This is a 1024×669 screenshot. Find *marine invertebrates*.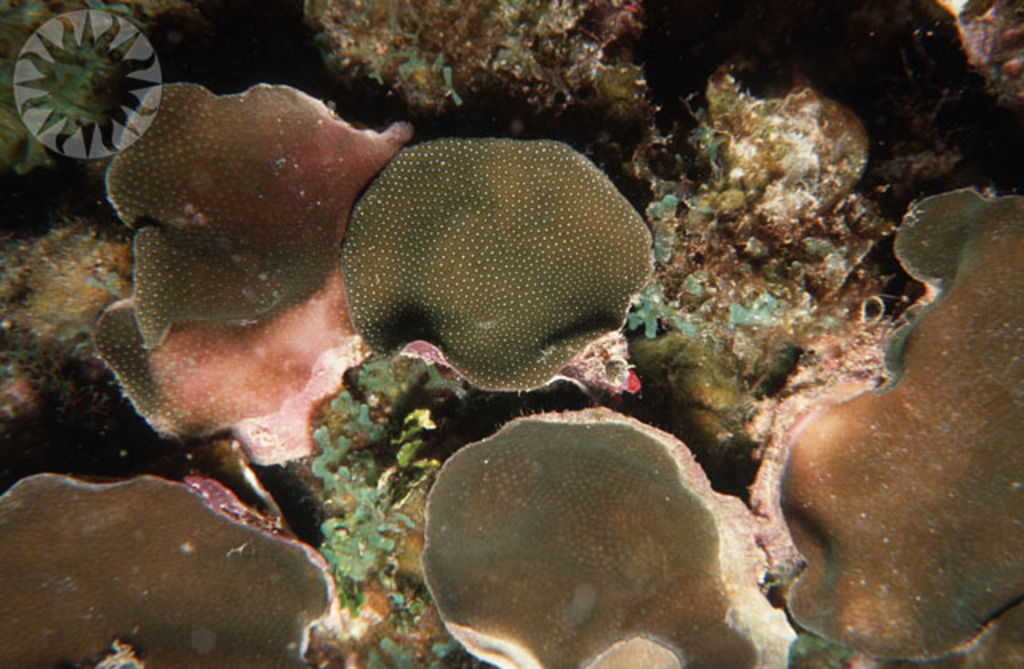
Bounding box: [left=291, top=0, right=678, bottom=154].
